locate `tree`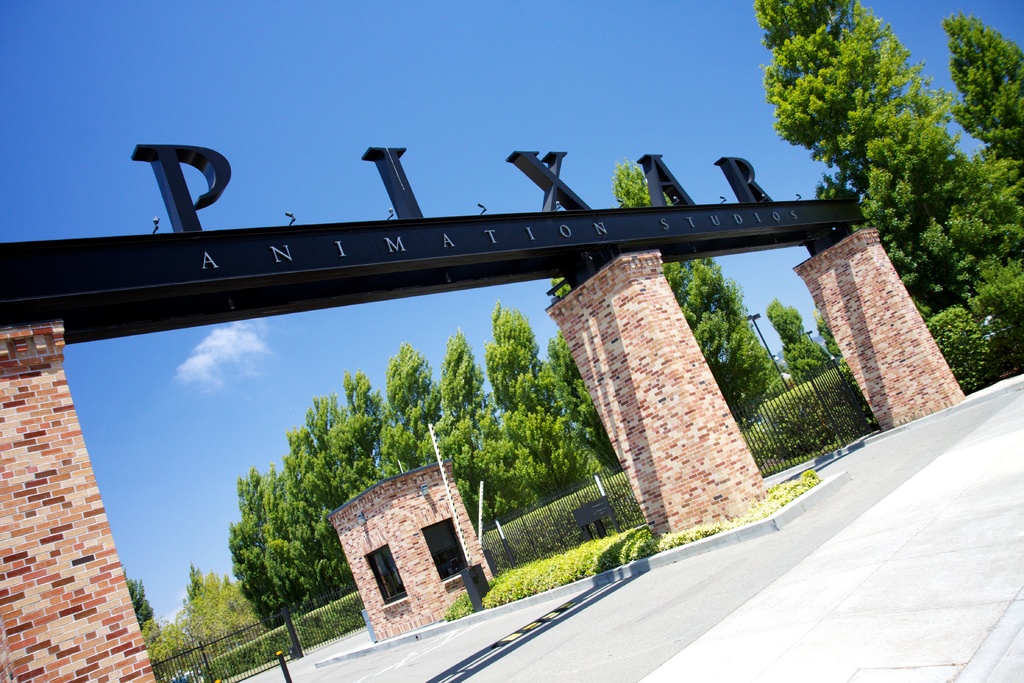
x1=605, y1=152, x2=781, y2=447
